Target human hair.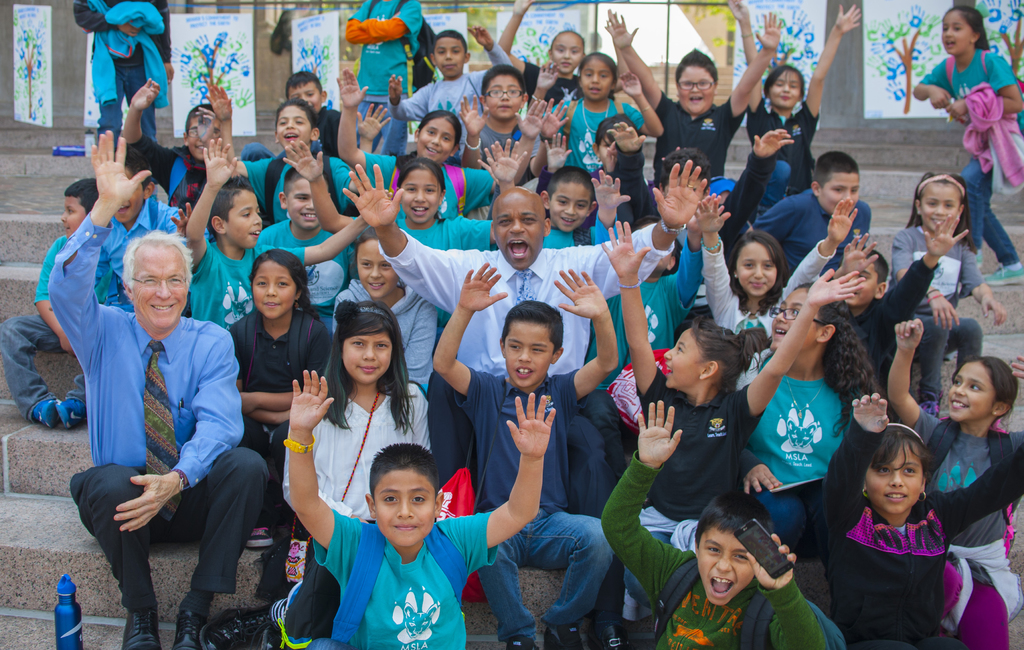
Target region: x1=433, y1=31, x2=472, y2=53.
